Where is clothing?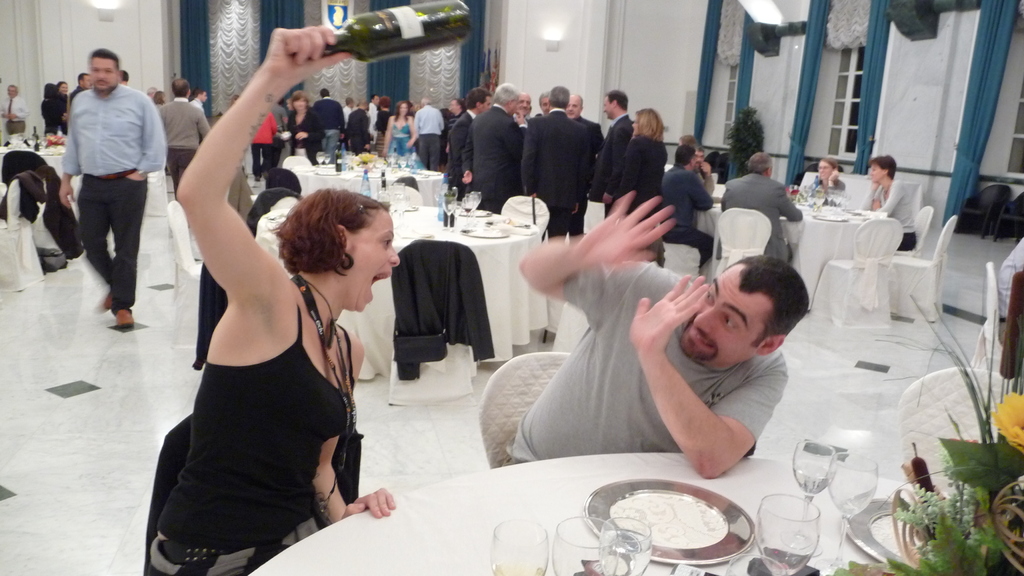
(164,150,205,198).
